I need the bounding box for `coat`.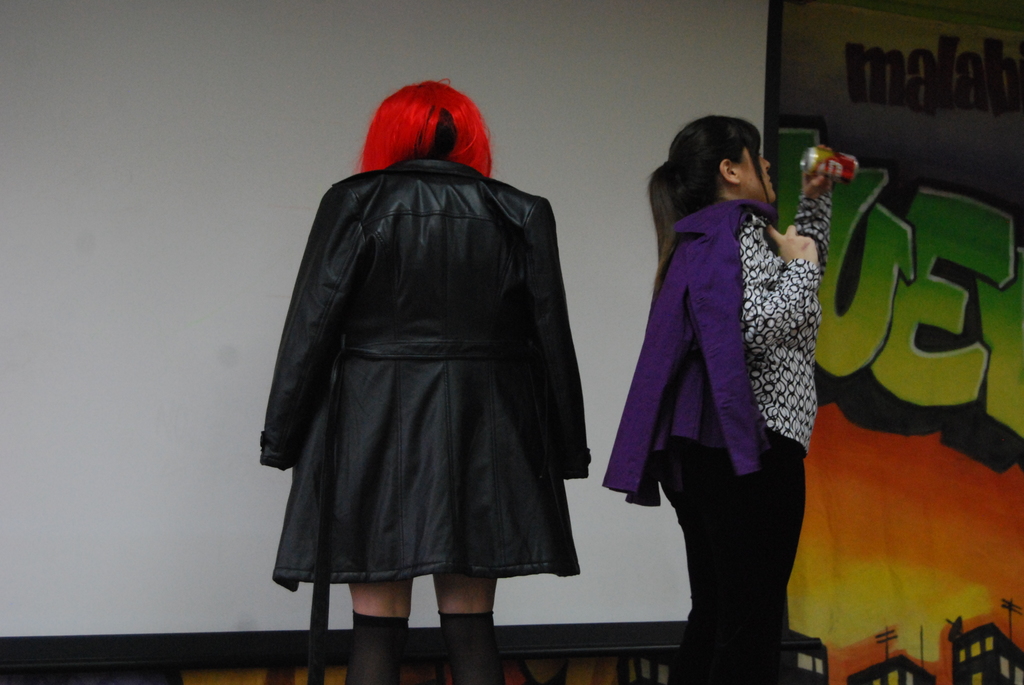
Here it is: (left=600, top=196, right=778, bottom=517).
